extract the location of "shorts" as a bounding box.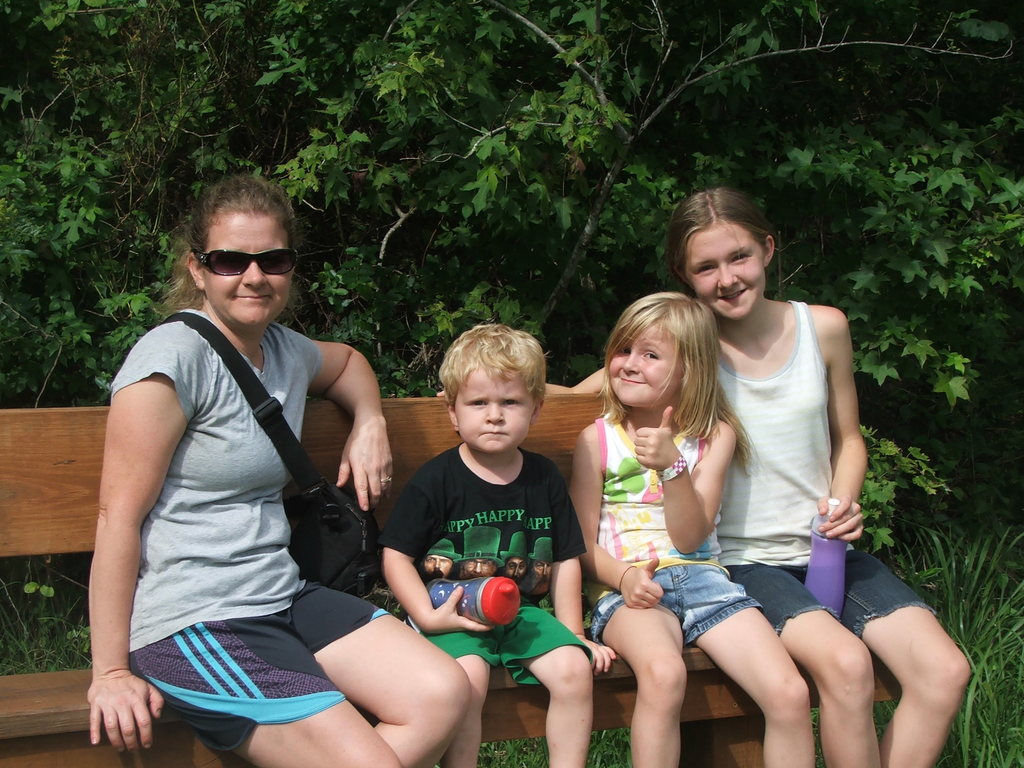
(x1=127, y1=579, x2=393, y2=751).
